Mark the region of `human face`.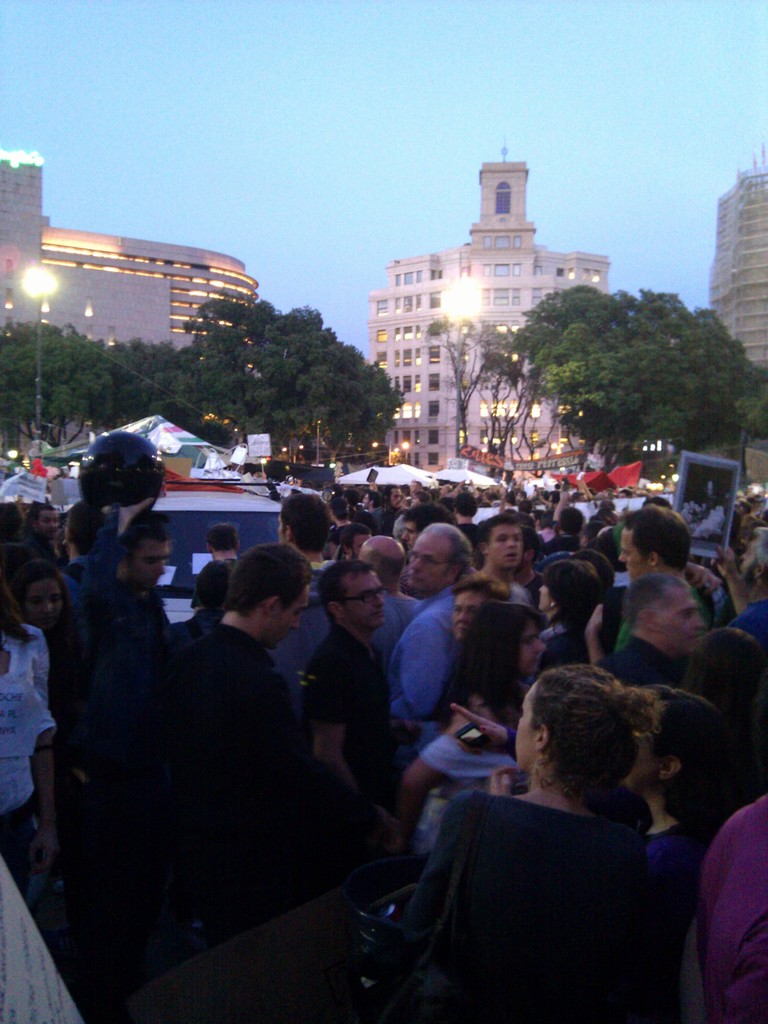
Region: (x1=281, y1=579, x2=316, y2=653).
